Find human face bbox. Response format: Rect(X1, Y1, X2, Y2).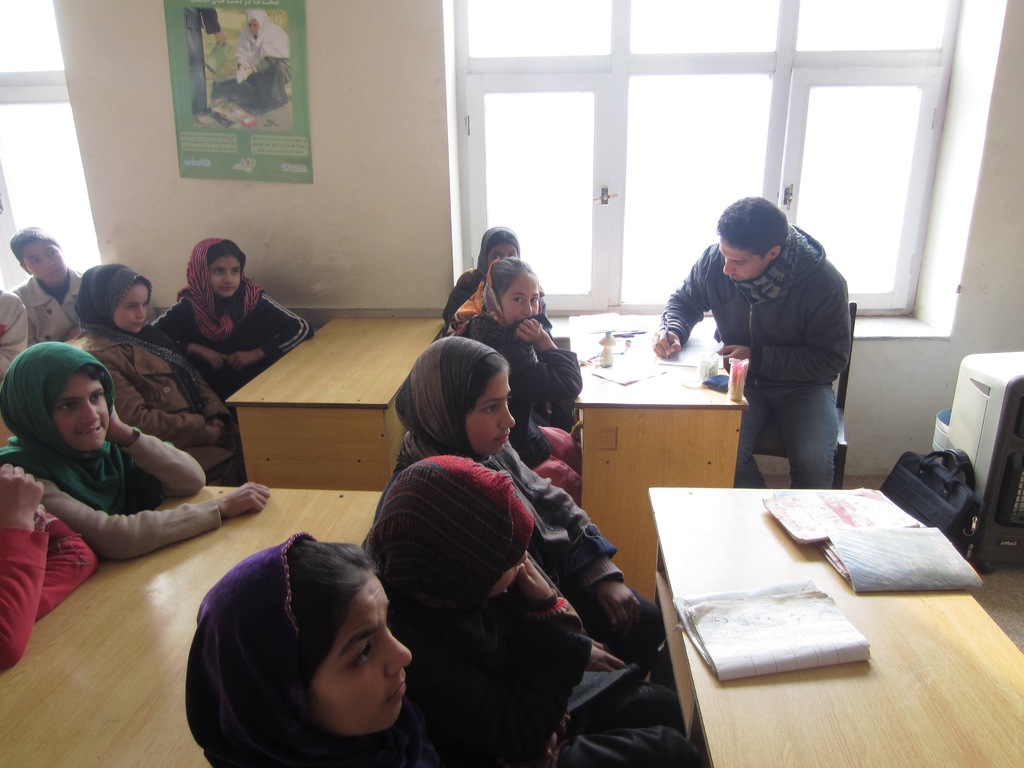
Rect(115, 287, 152, 332).
